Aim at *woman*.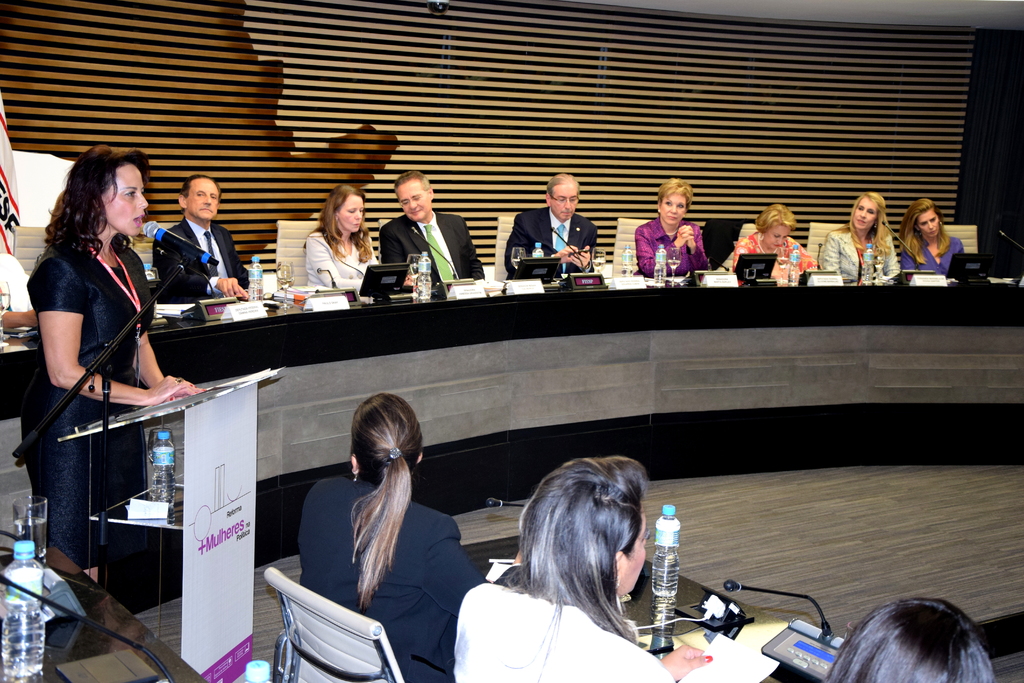
Aimed at {"left": 823, "top": 190, "right": 897, "bottom": 279}.
